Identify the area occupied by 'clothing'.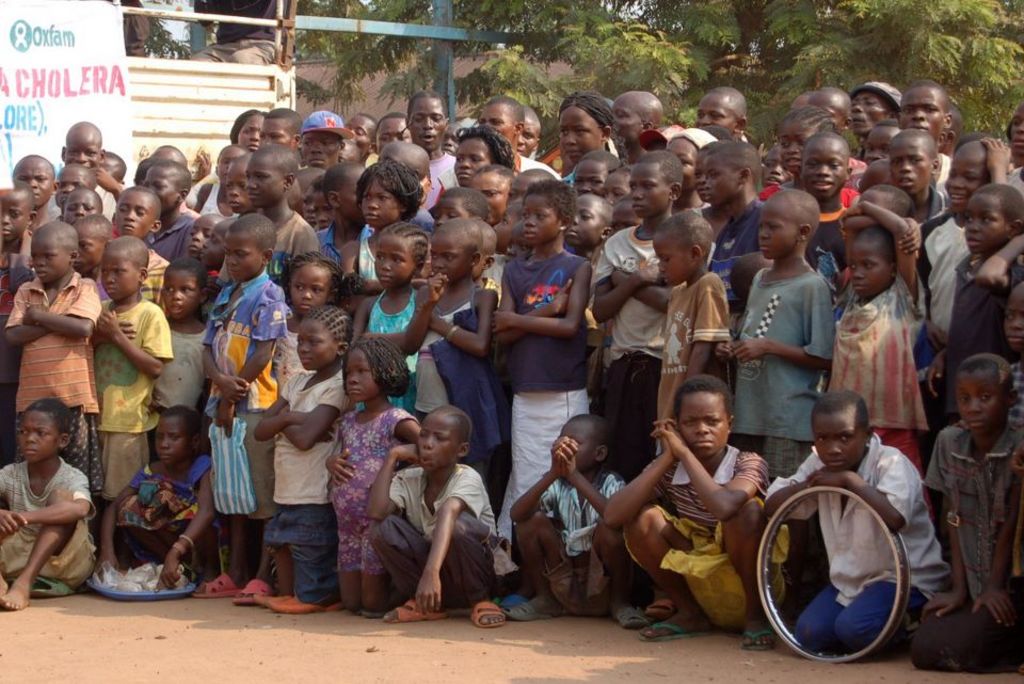
Area: {"x1": 727, "y1": 268, "x2": 829, "y2": 481}.
